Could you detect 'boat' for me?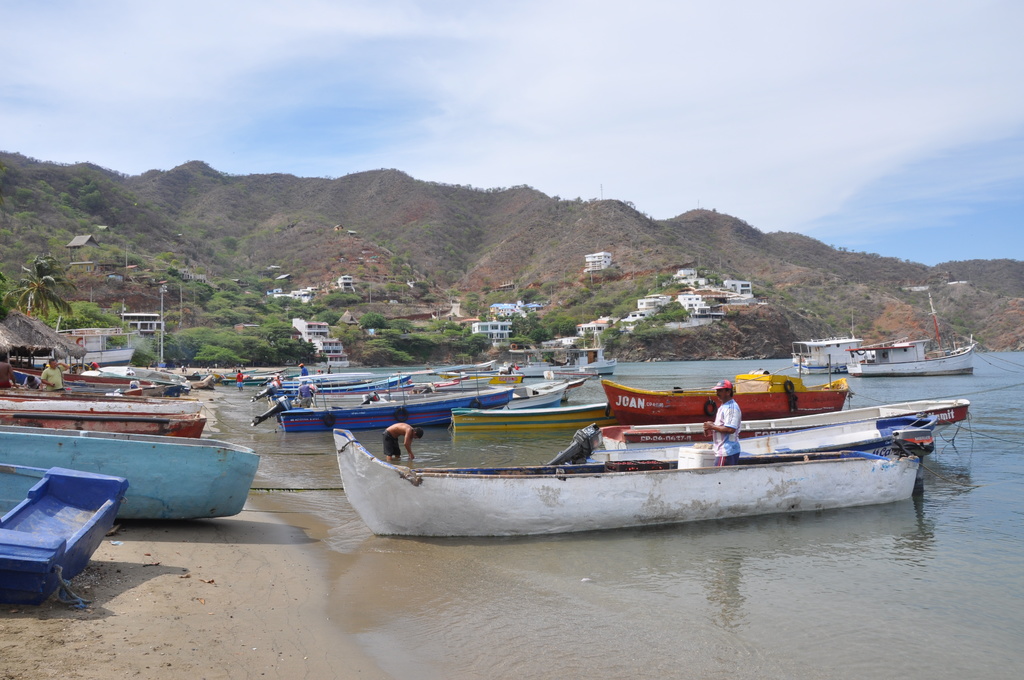
Detection result: [left=275, top=383, right=513, bottom=441].
